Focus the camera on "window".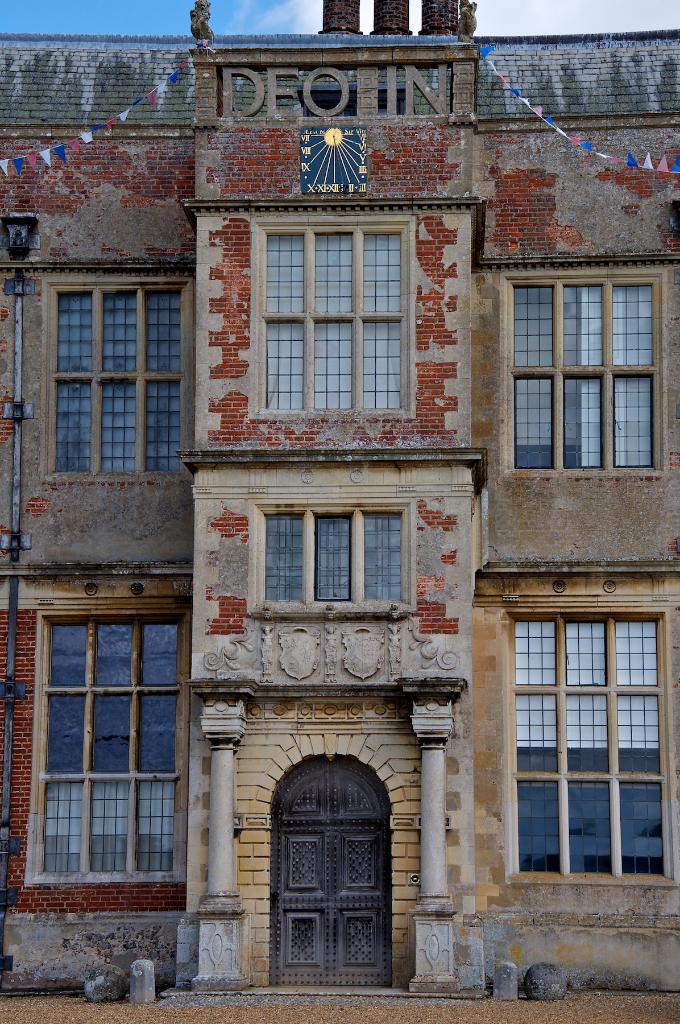
Focus region: [left=28, top=275, right=189, bottom=490].
